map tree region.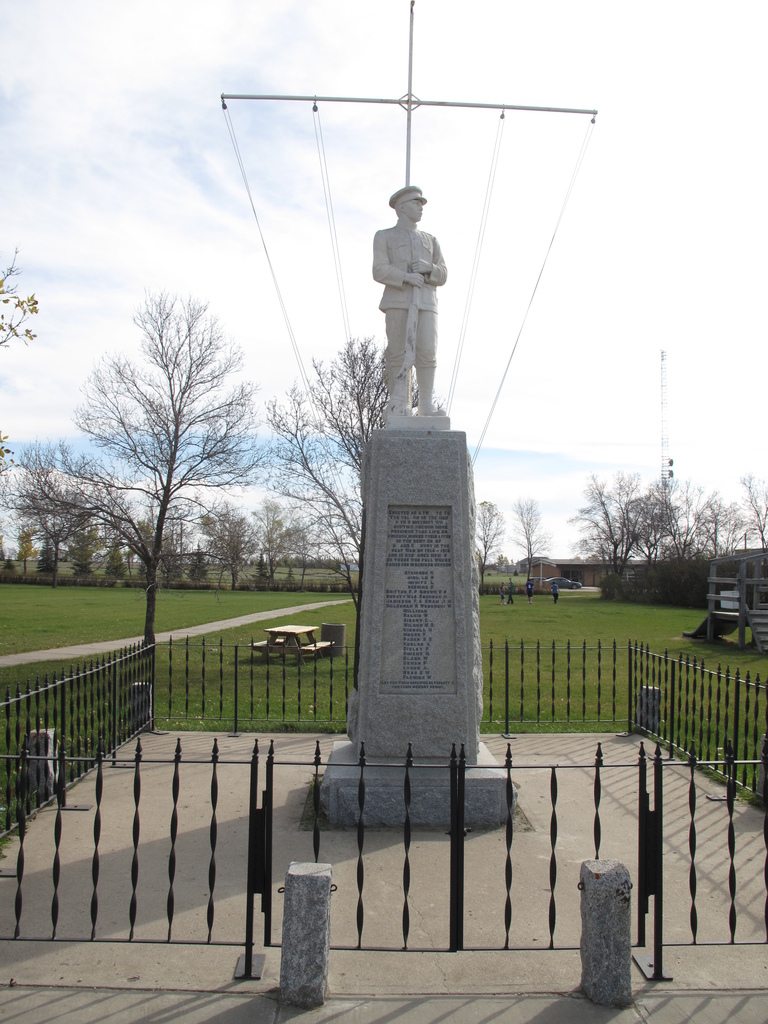
Mapped to {"left": 29, "top": 291, "right": 289, "bottom": 691}.
